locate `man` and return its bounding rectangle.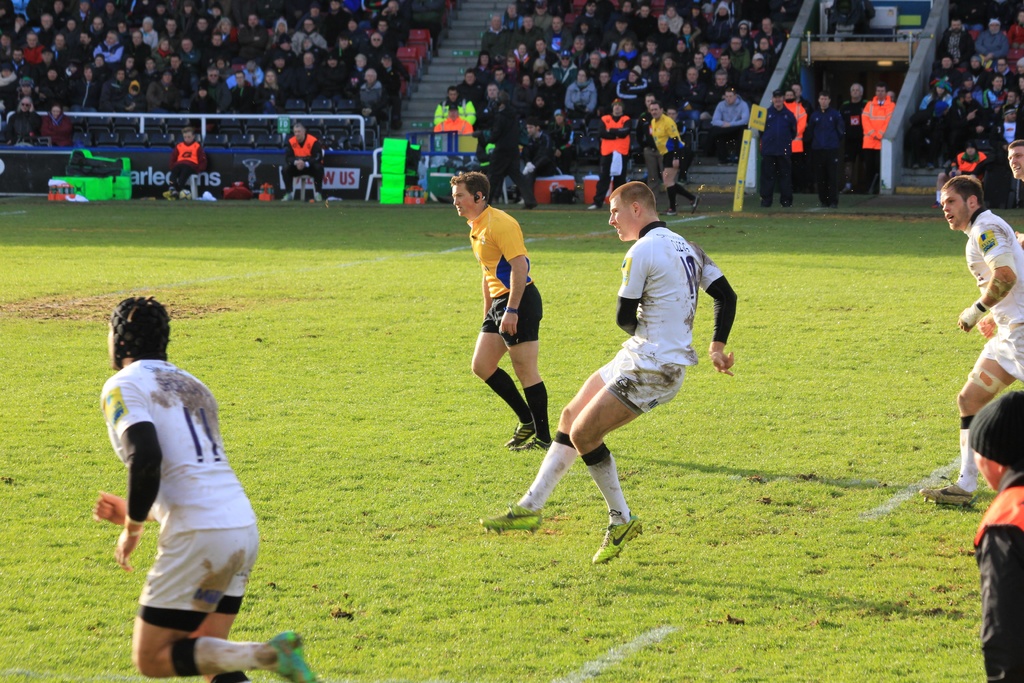
bbox(175, 39, 199, 68).
